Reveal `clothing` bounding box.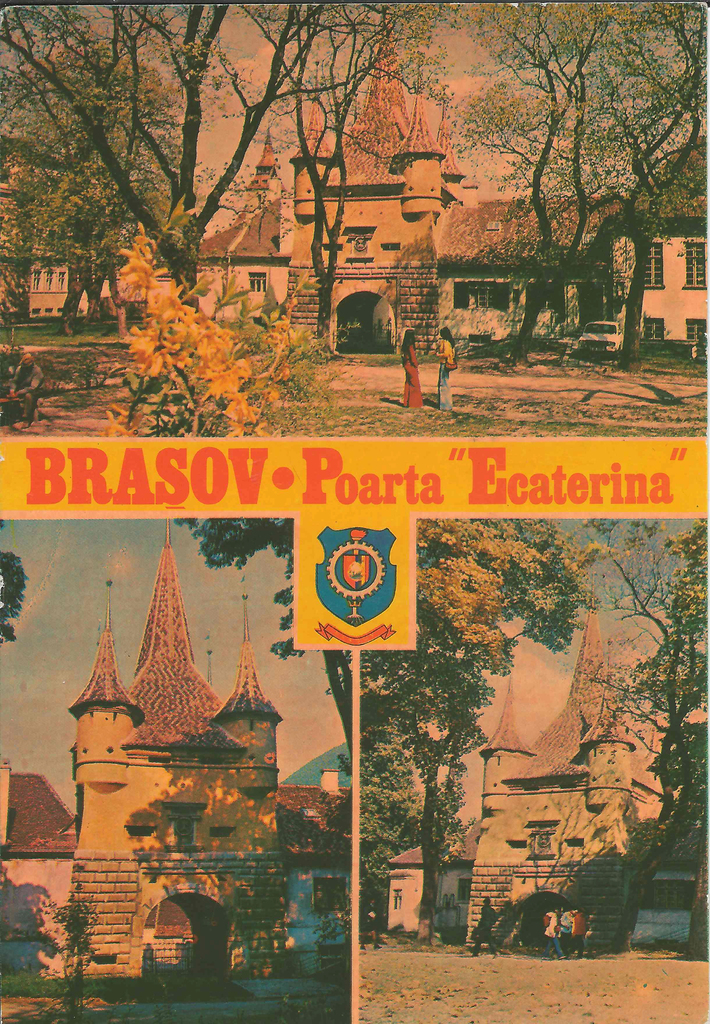
Revealed: <bbox>400, 346, 424, 405</bbox>.
